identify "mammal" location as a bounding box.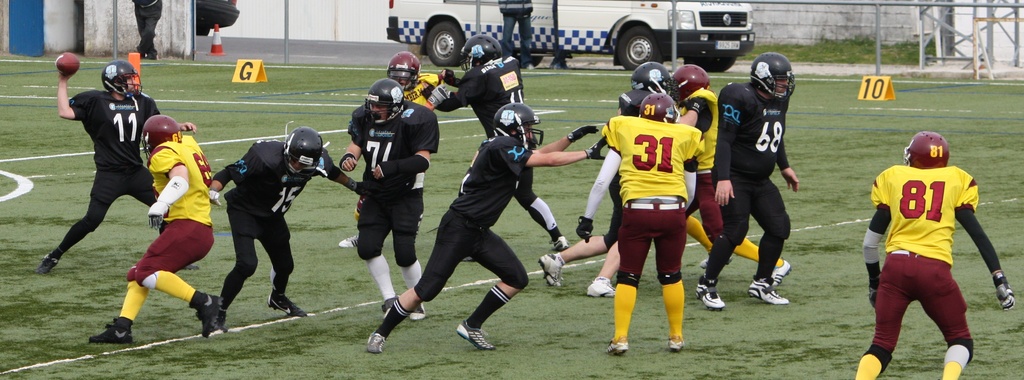
(845, 133, 1005, 367).
